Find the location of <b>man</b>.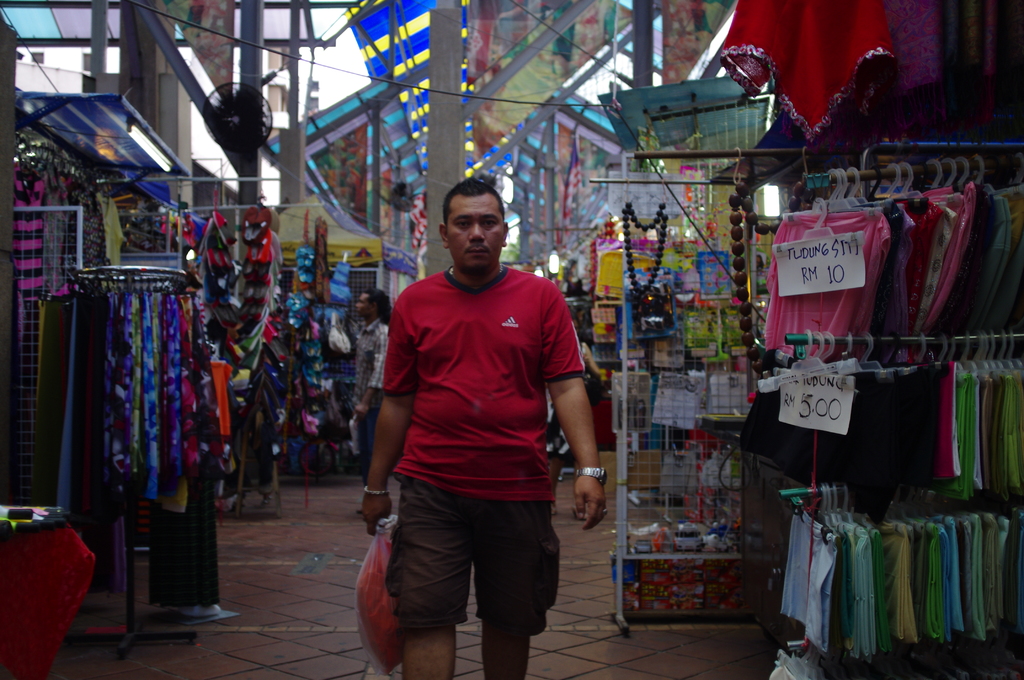
Location: (332, 190, 599, 679).
